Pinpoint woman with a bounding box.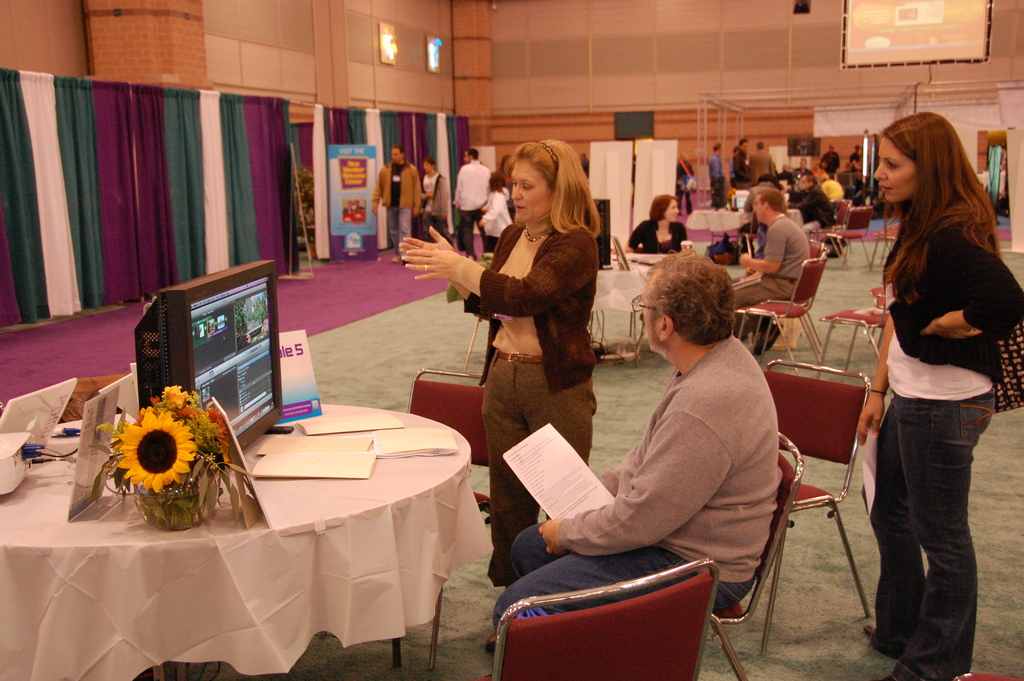
left=618, top=191, right=692, bottom=252.
